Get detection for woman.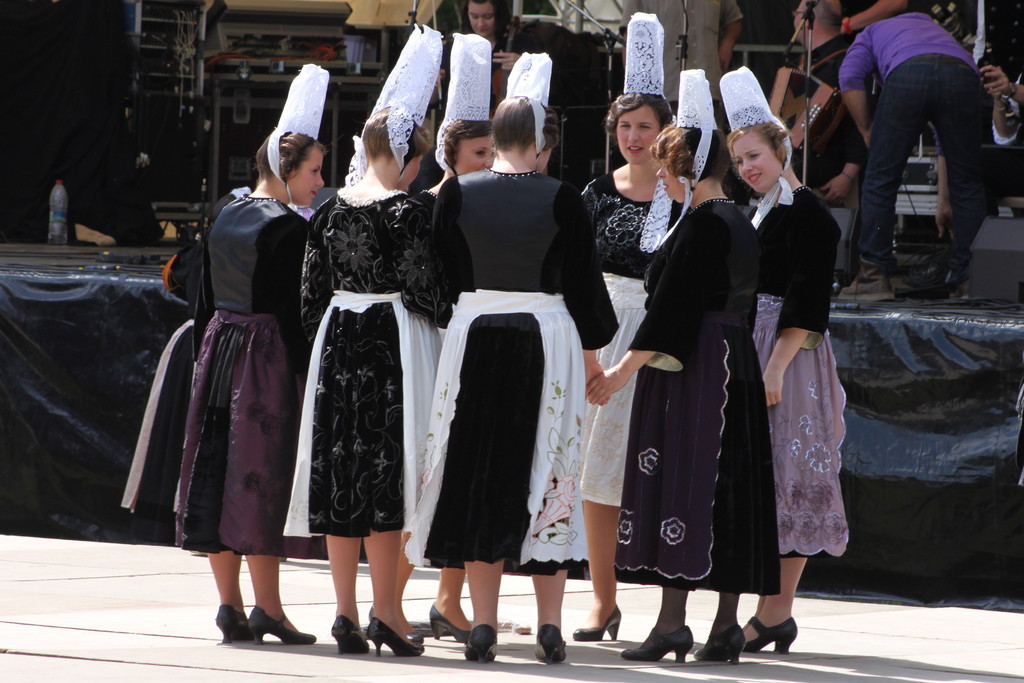
Detection: BBox(437, 0, 524, 122).
